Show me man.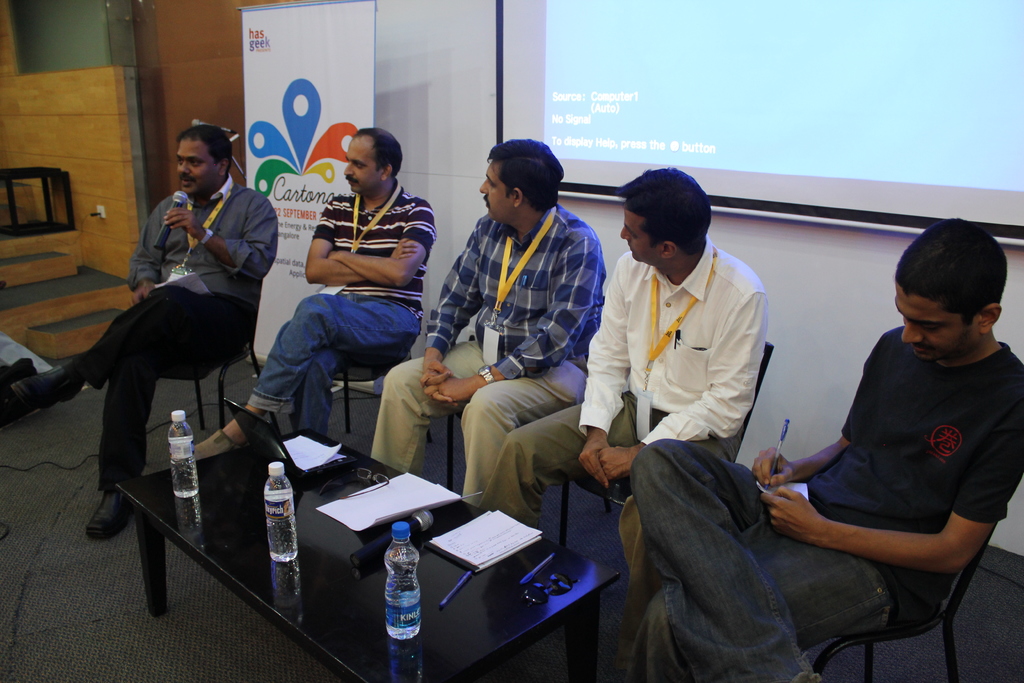
man is here: 632:218:1023:682.
